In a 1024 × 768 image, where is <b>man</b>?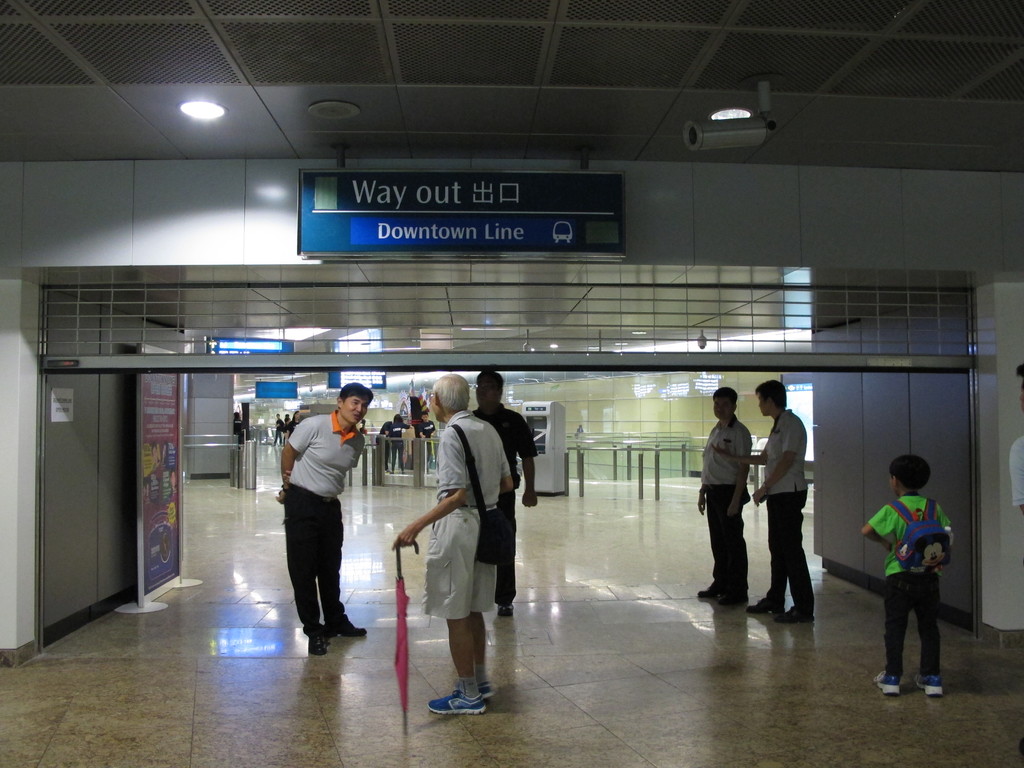
(394, 373, 514, 717).
